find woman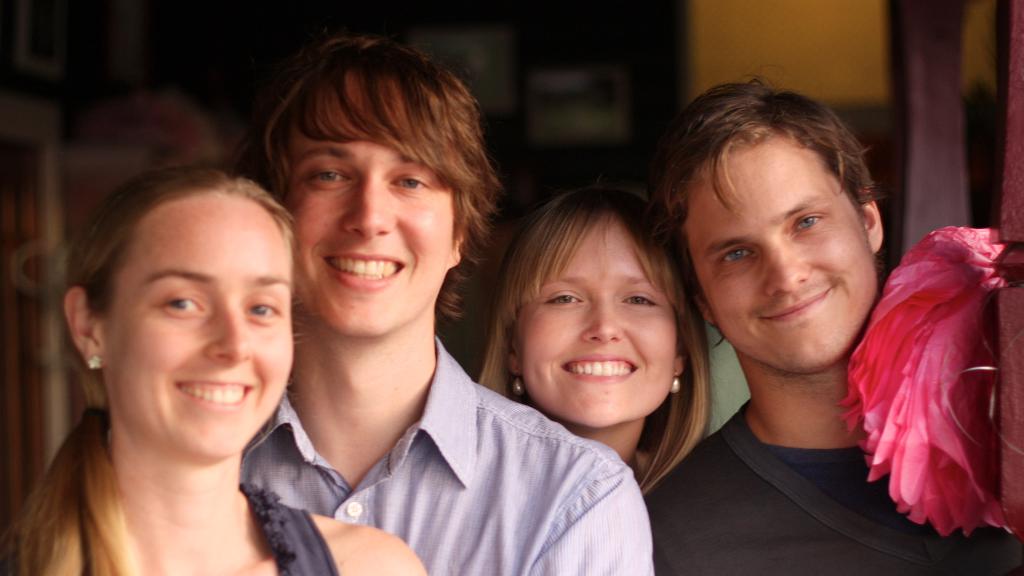
bbox=[21, 109, 376, 571]
